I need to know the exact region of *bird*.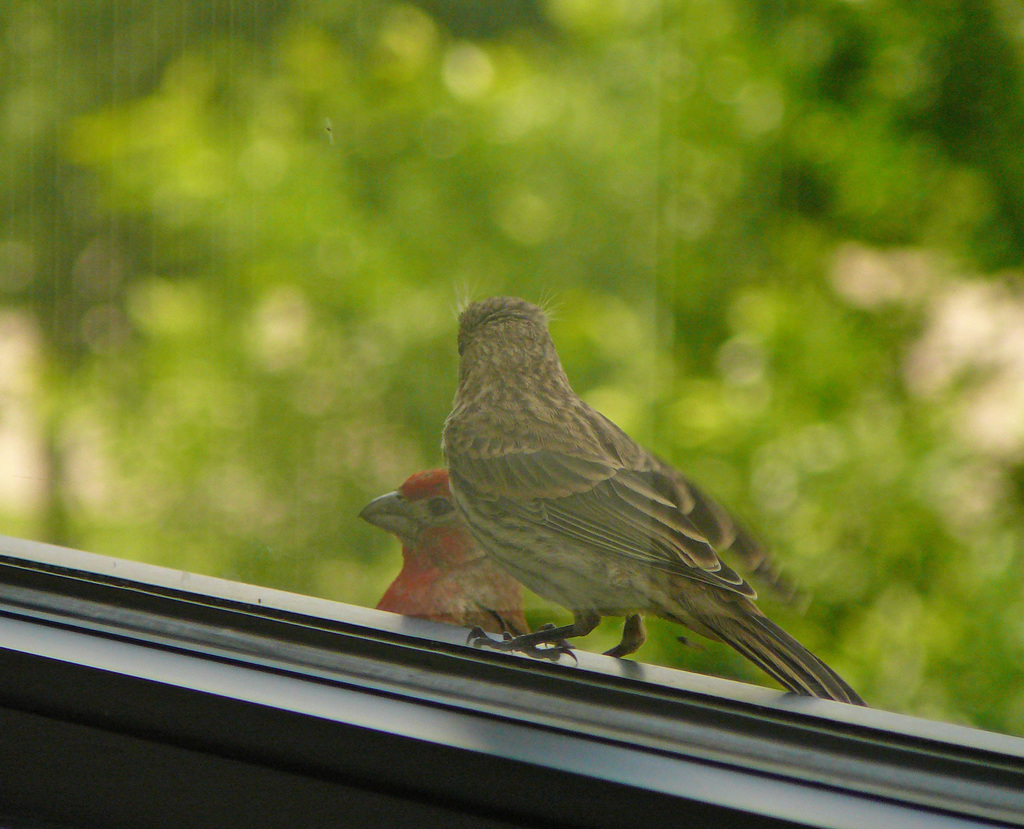
Region: <box>376,296,888,710</box>.
